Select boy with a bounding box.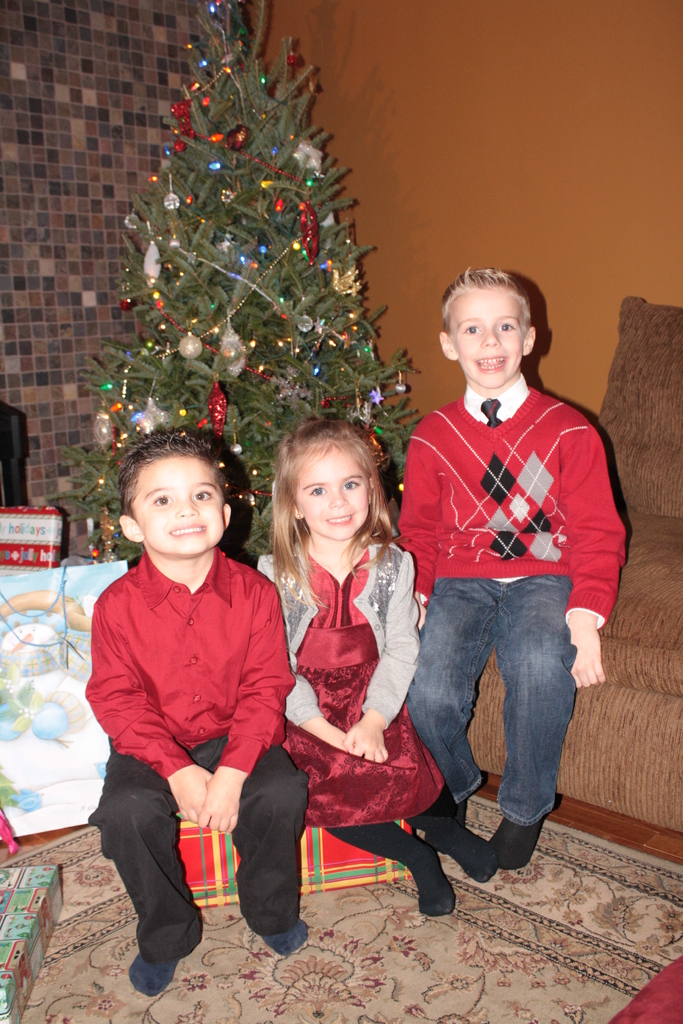
384/250/627/909.
